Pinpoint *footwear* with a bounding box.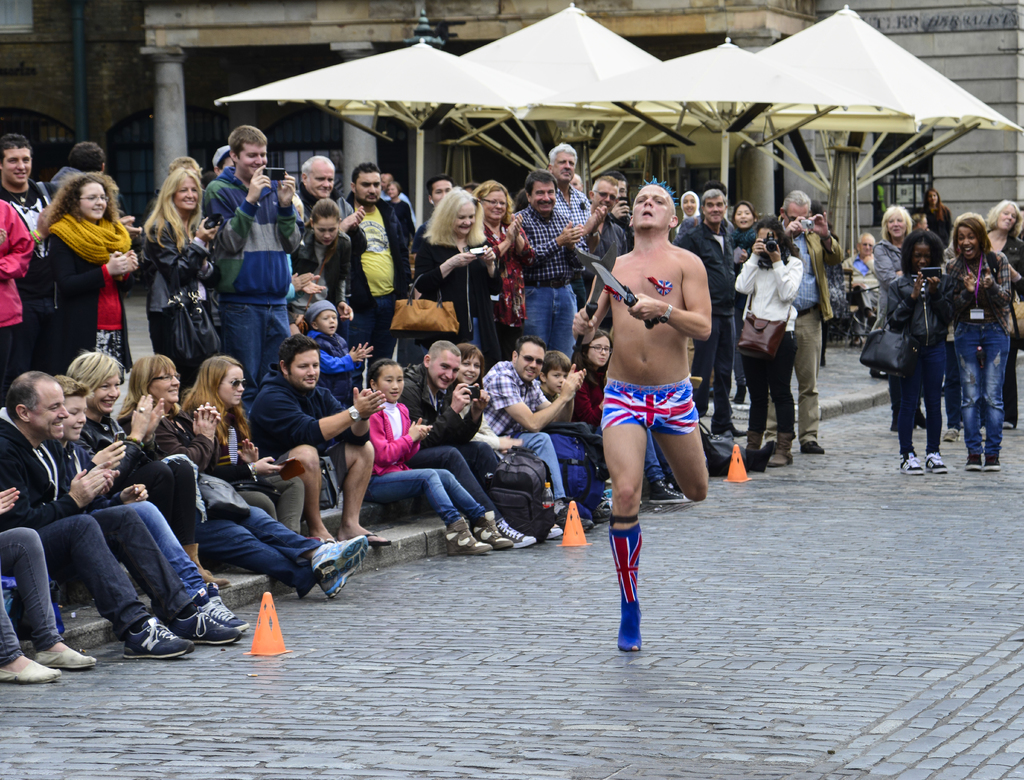
(left=941, top=428, right=960, bottom=443).
